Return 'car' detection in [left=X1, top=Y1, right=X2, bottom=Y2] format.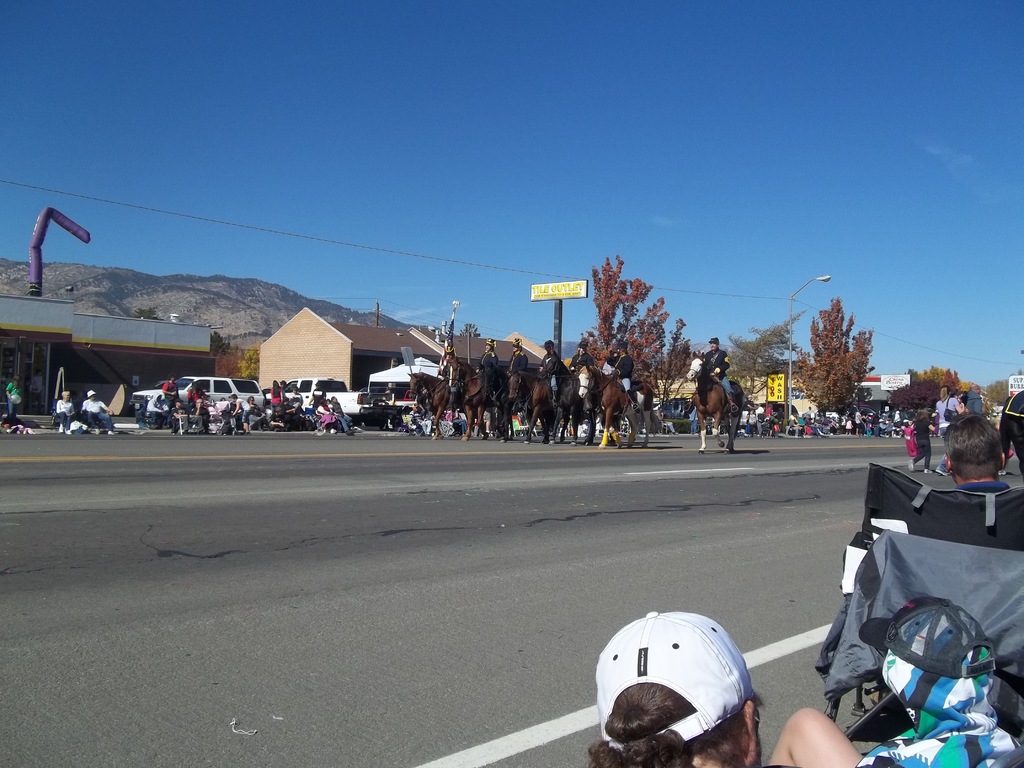
[left=130, top=372, right=259, bottom=428].
